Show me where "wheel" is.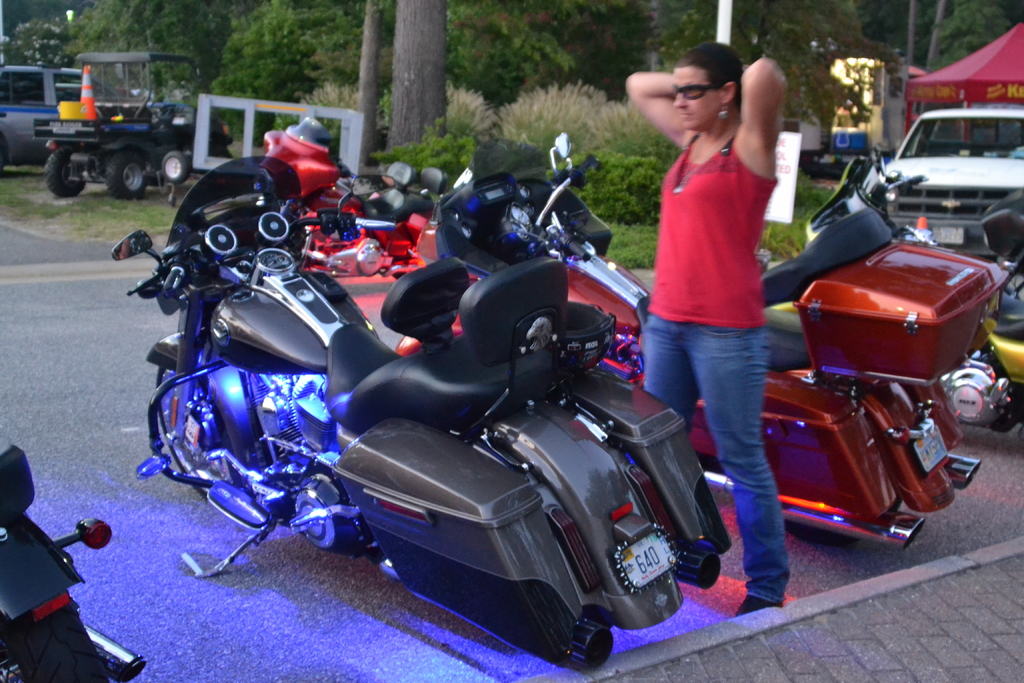
"wheel" is at 104 147 149 201.
